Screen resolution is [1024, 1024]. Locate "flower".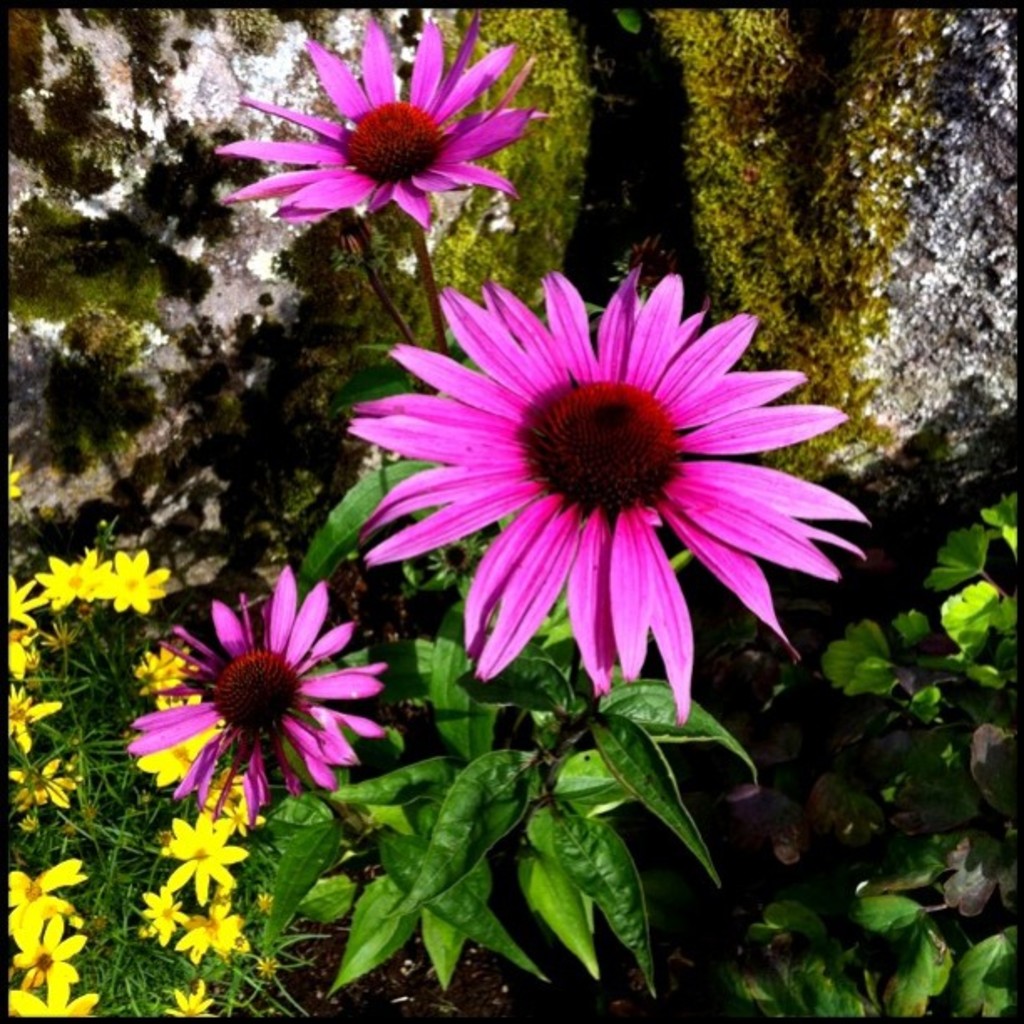
[left=218, top=2, right=544, bottom=226].
